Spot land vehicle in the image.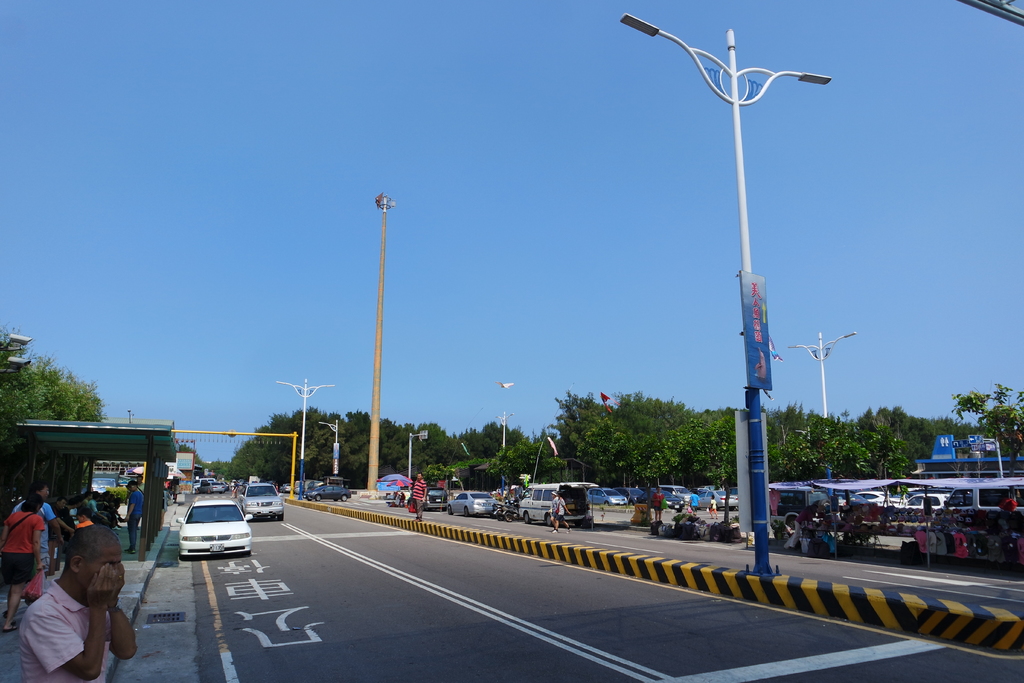
land vehicle found at pyautogui.locateOnScreen(207, 480, 226, 493).
